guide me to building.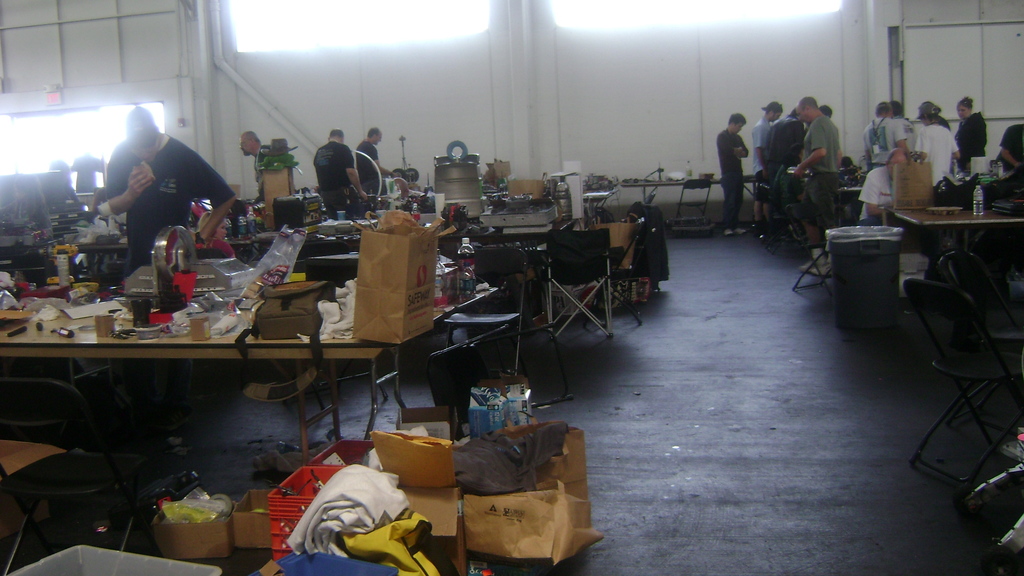
Guidance: 0:0:1023:575.
